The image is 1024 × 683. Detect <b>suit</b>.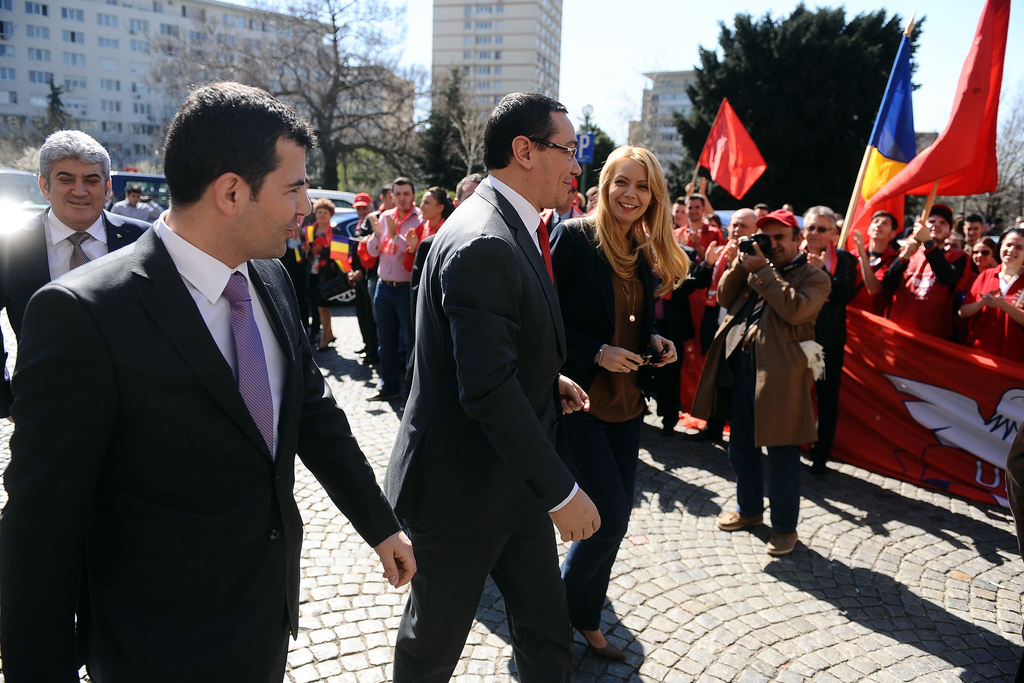
Detection: (816, 249, 860, 467).
